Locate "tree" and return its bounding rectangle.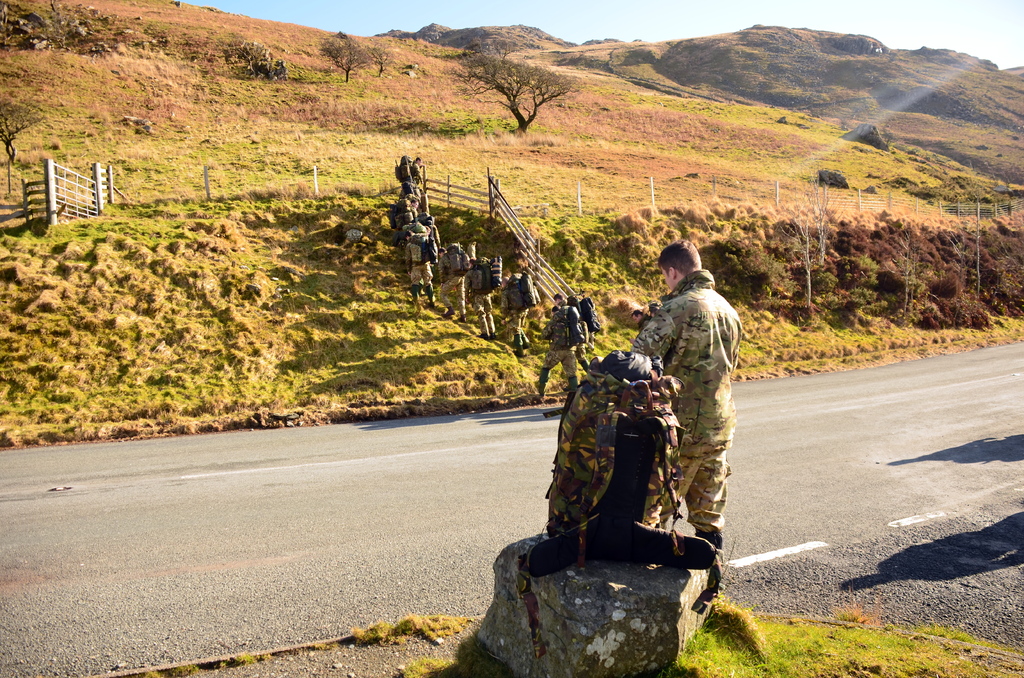
(left=780, top=203, right=820, bottom=311).
